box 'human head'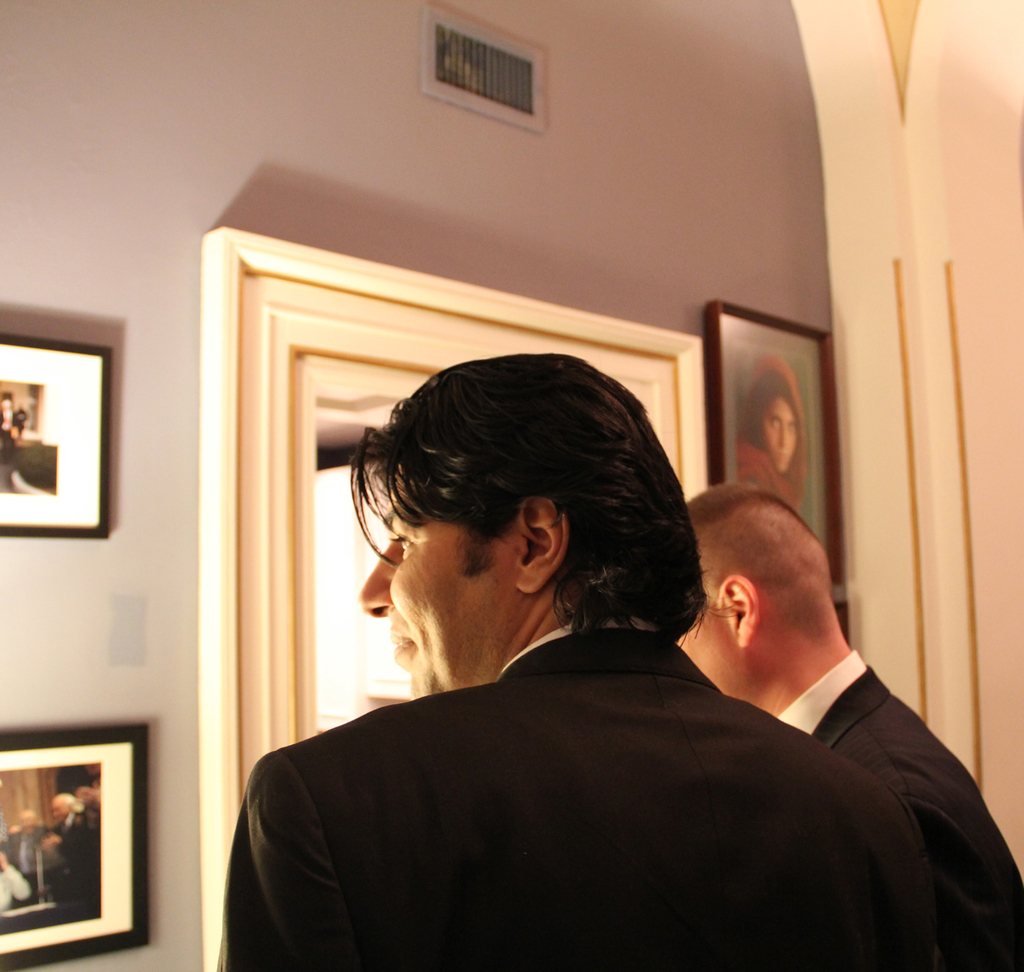
crop(745, 359, 809, 470)
